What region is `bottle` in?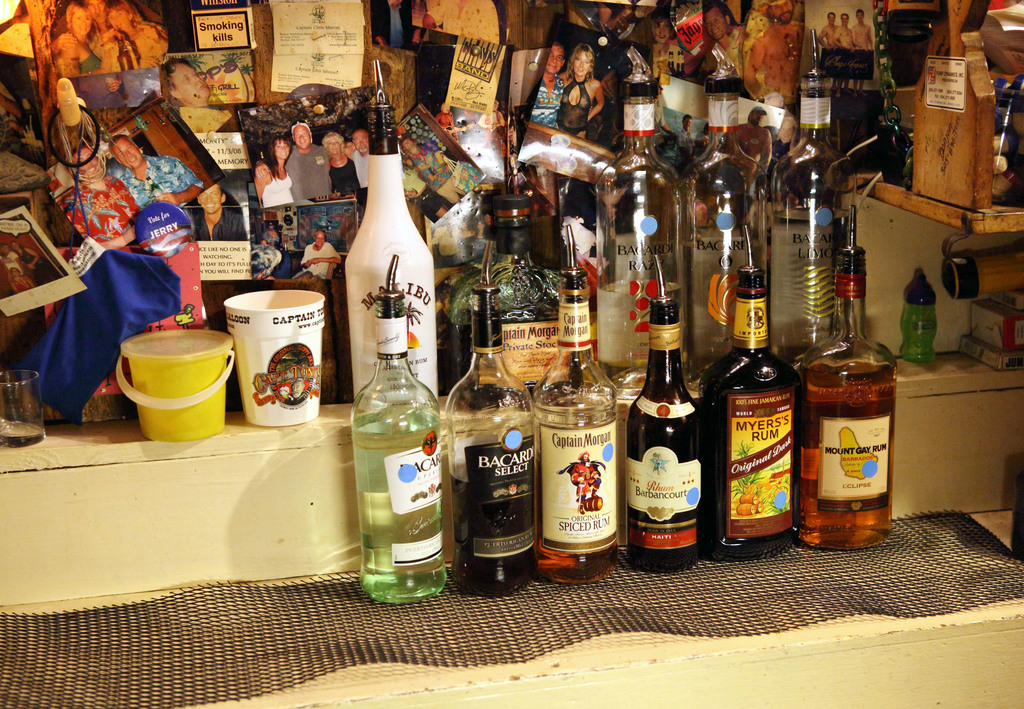
region(790, 218, 900, 555).
